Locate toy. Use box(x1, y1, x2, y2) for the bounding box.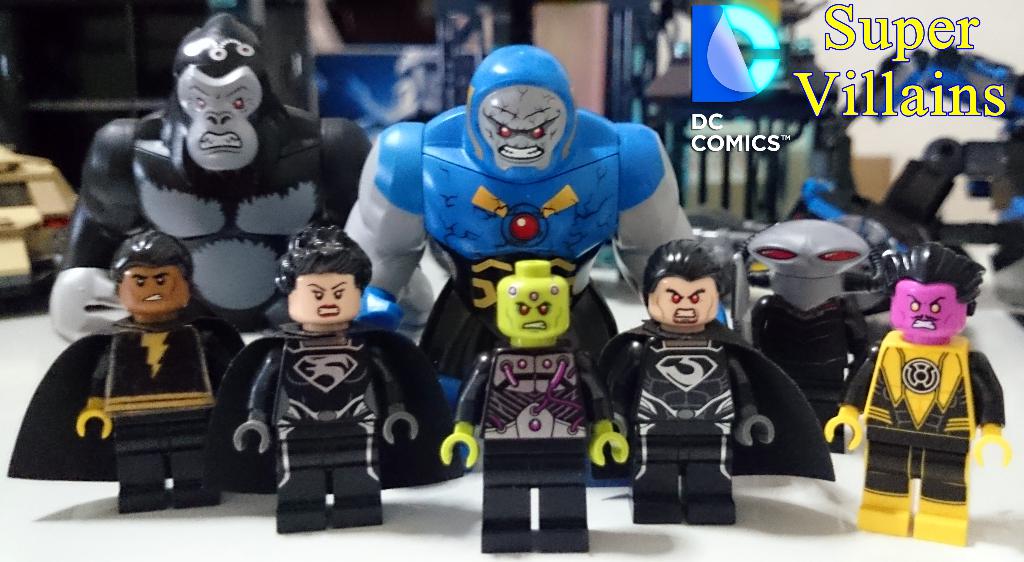
box(10, 230, 244, 515).
